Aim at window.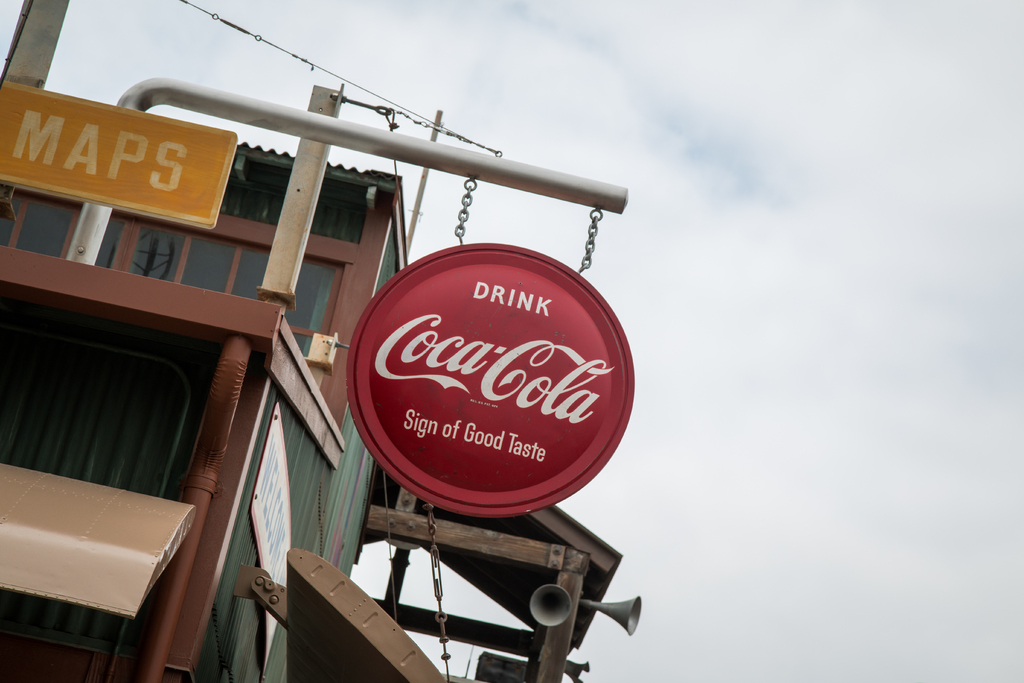
Aimed at (0, 188, 346, 368).
